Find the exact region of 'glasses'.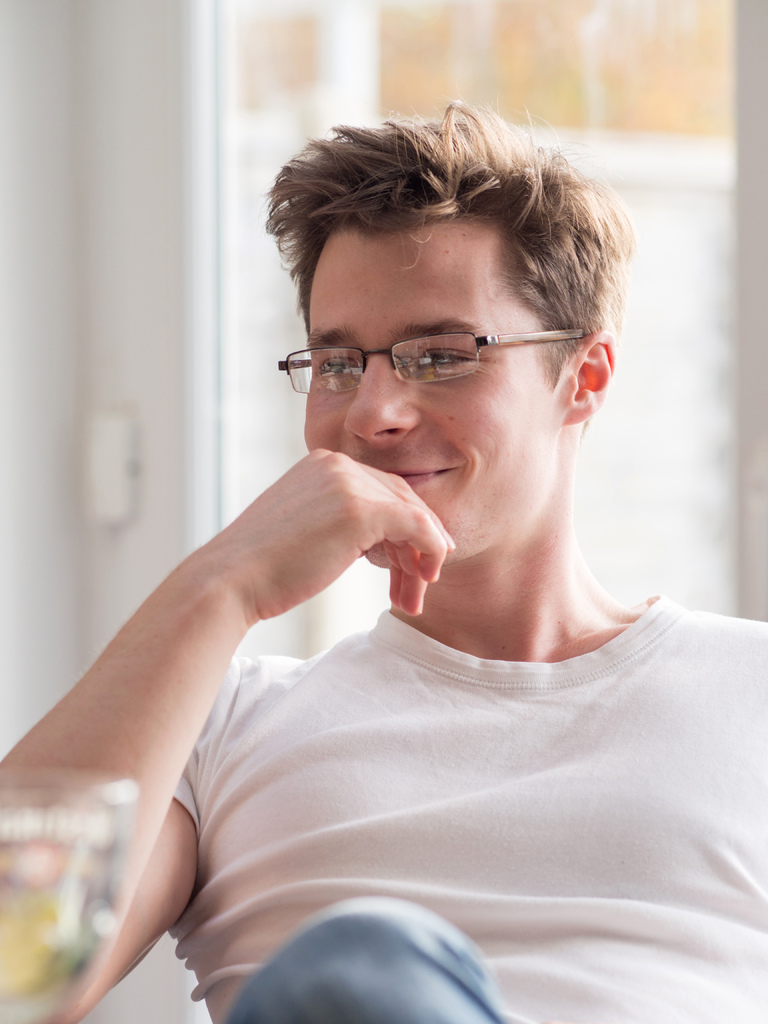
Exact region: 269 305 577 391.
